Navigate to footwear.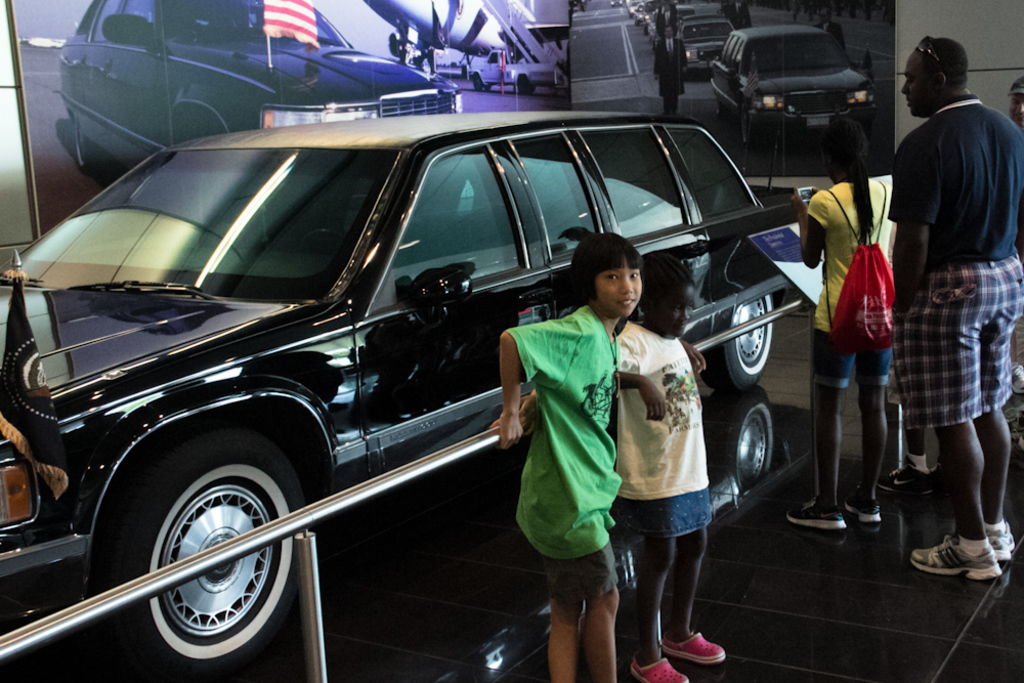
Navigation target: 989 518 1018 556.
